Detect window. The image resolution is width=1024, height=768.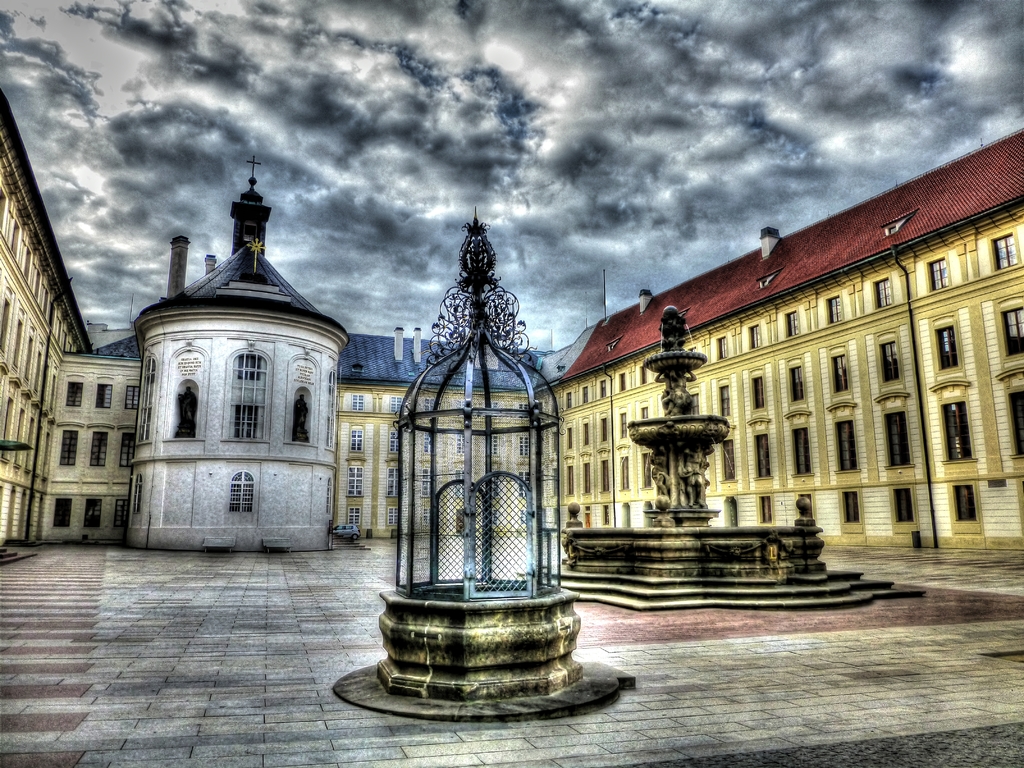
827,352,851,393.
